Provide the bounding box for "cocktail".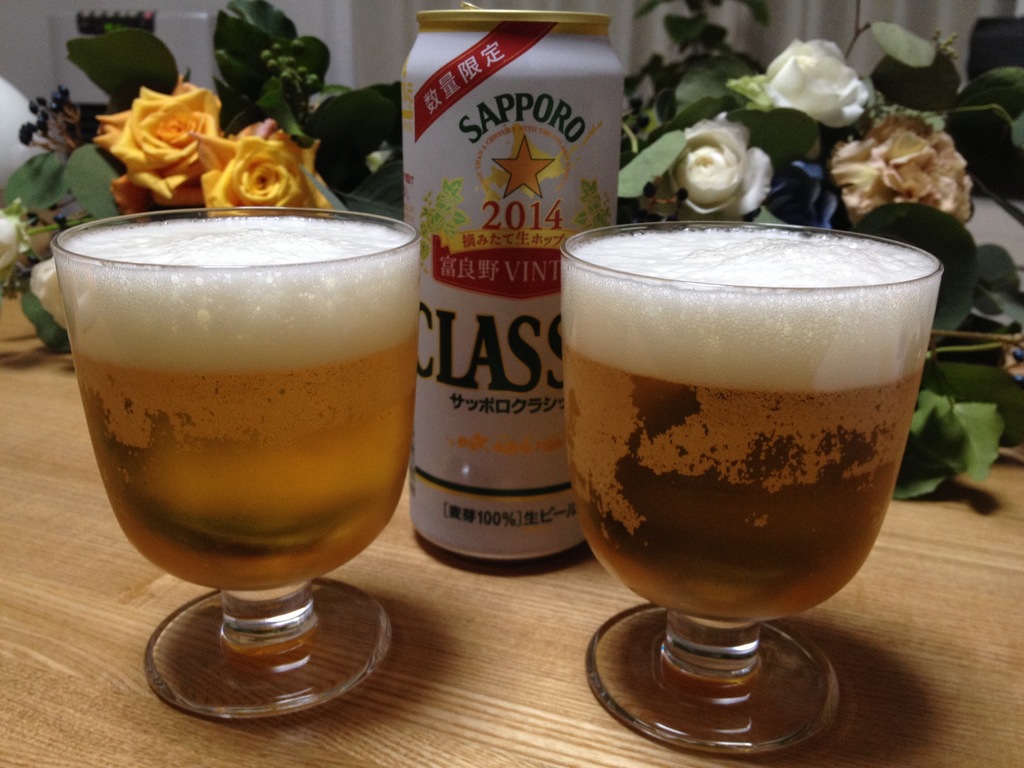
BBox(37, 202, 424, 717).
